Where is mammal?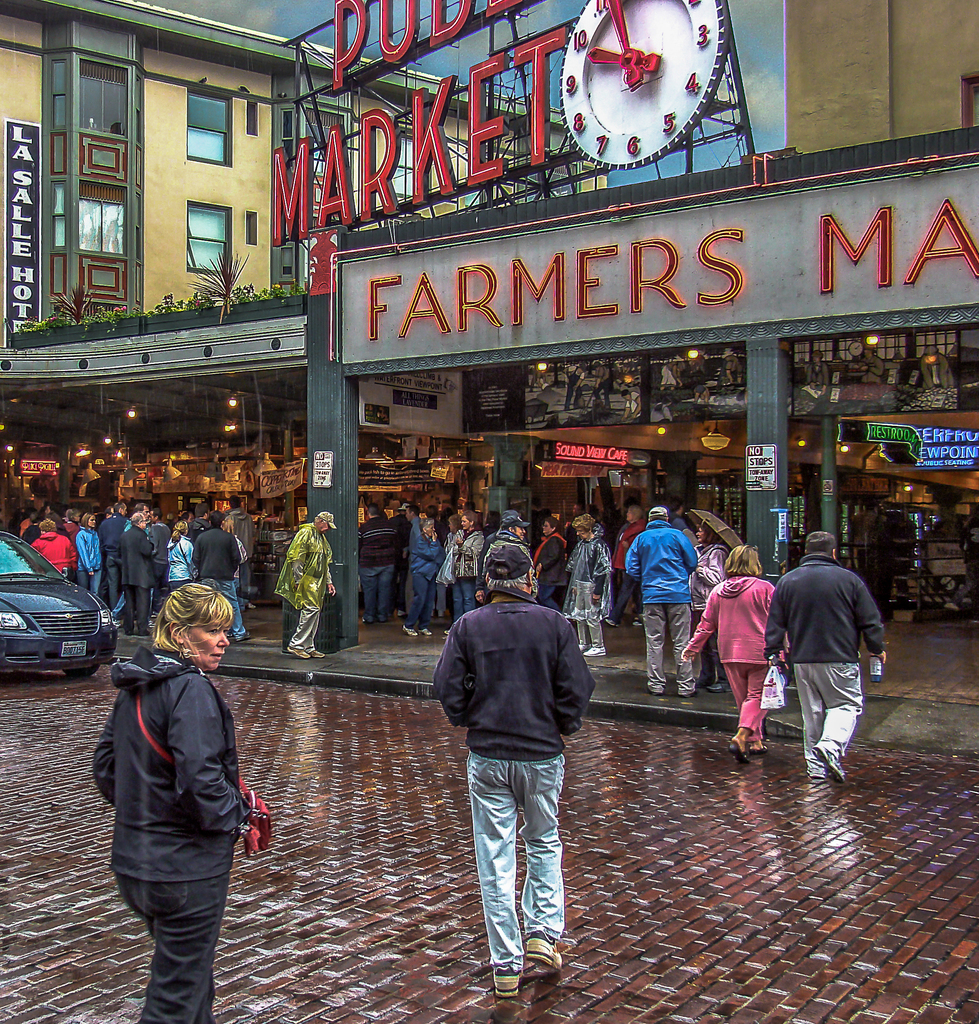
bbox(629, 509, 703, 696).
